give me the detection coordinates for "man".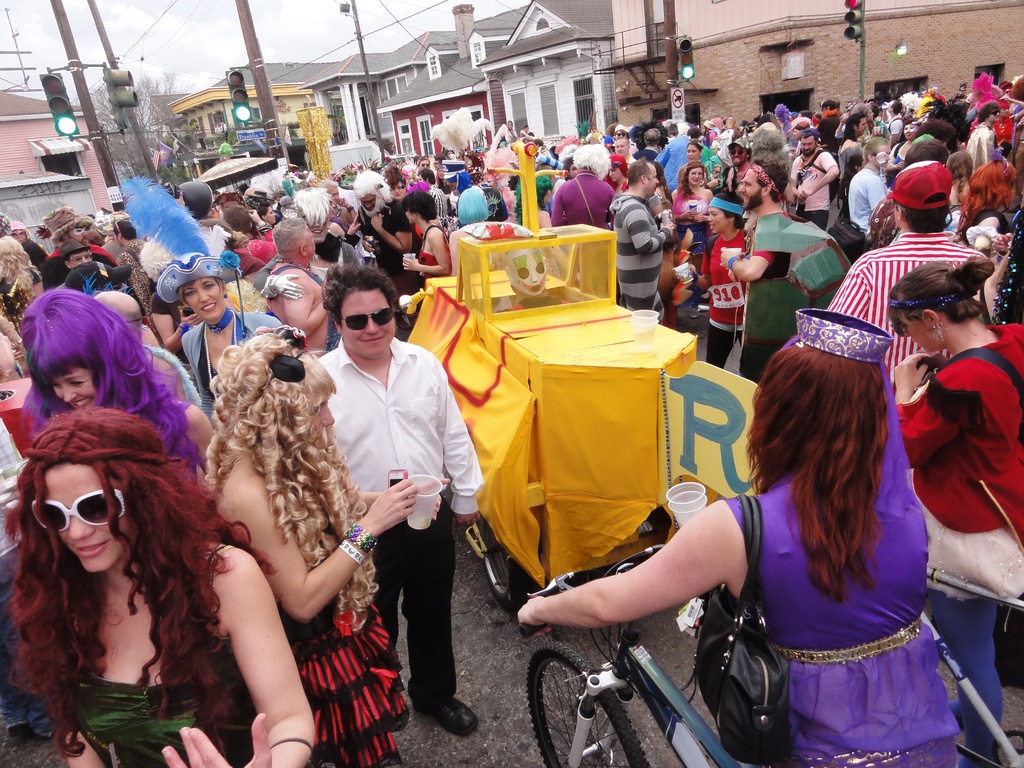
bbox(826, 160, 996, 399).
